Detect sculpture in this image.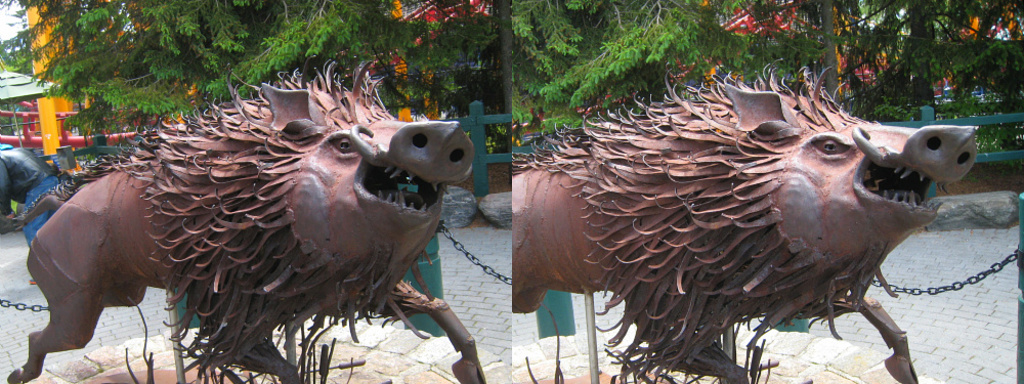
Detection: [527, 79, 1002, 383].
